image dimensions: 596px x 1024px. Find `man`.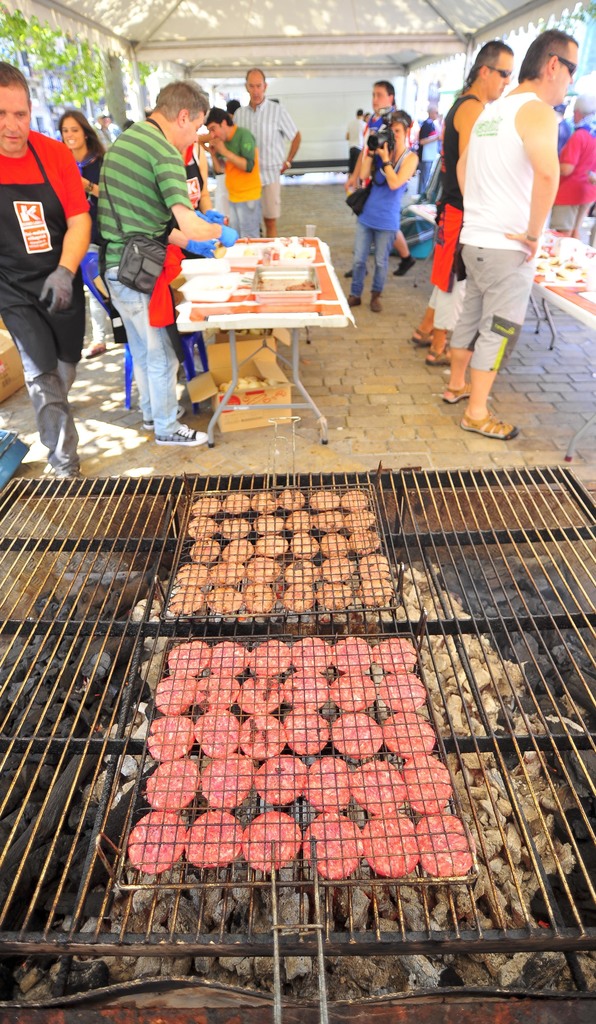
rect(96, 83, 222, 447).
